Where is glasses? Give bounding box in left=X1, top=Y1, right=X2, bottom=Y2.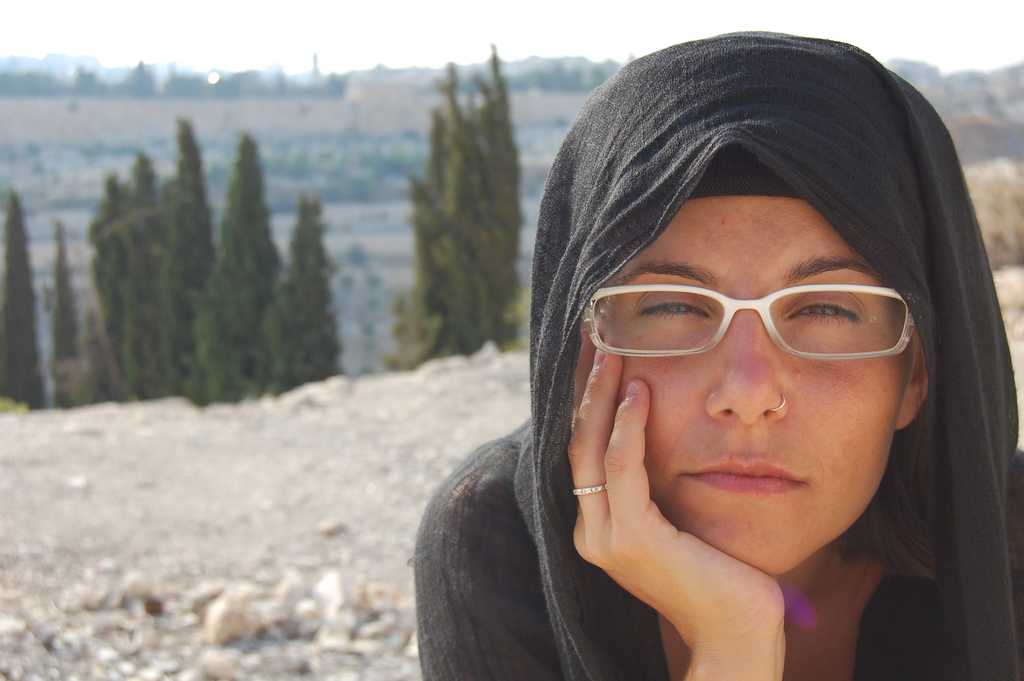
left=596, top=272, right=938, bottom=372.
